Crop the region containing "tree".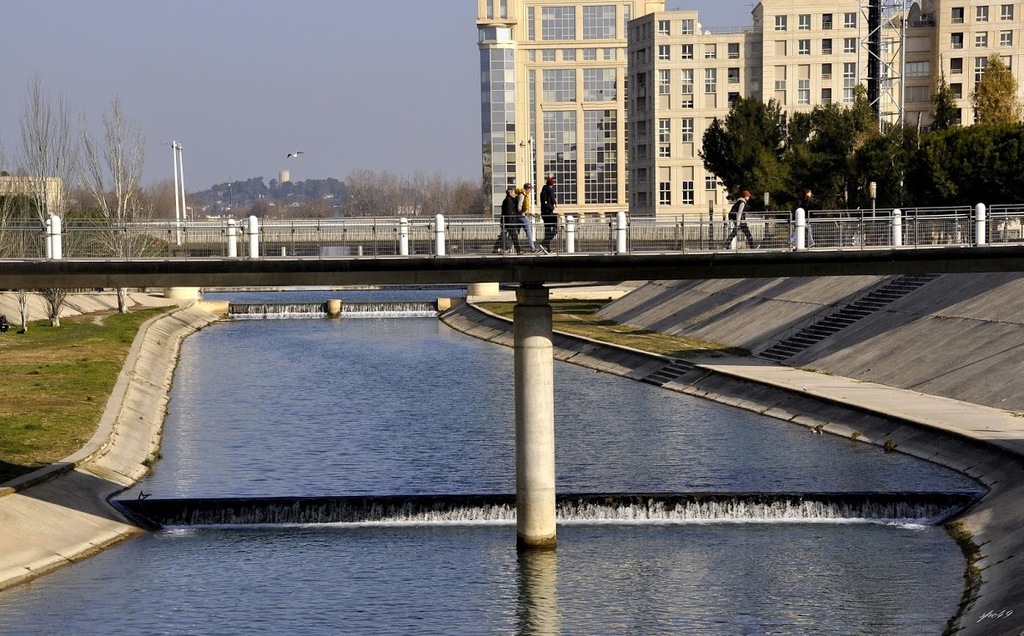
Crop region: bbox=[706, 95, 811, 216].
